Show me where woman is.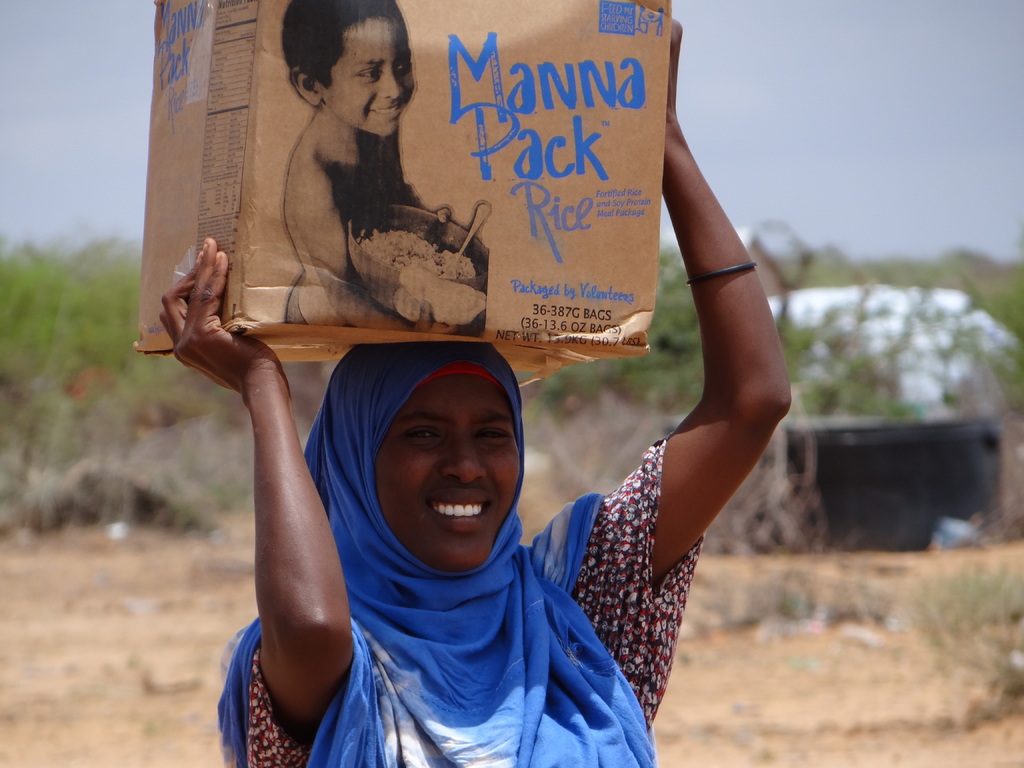
woman is at bbox(247, 18, 501, 361).
